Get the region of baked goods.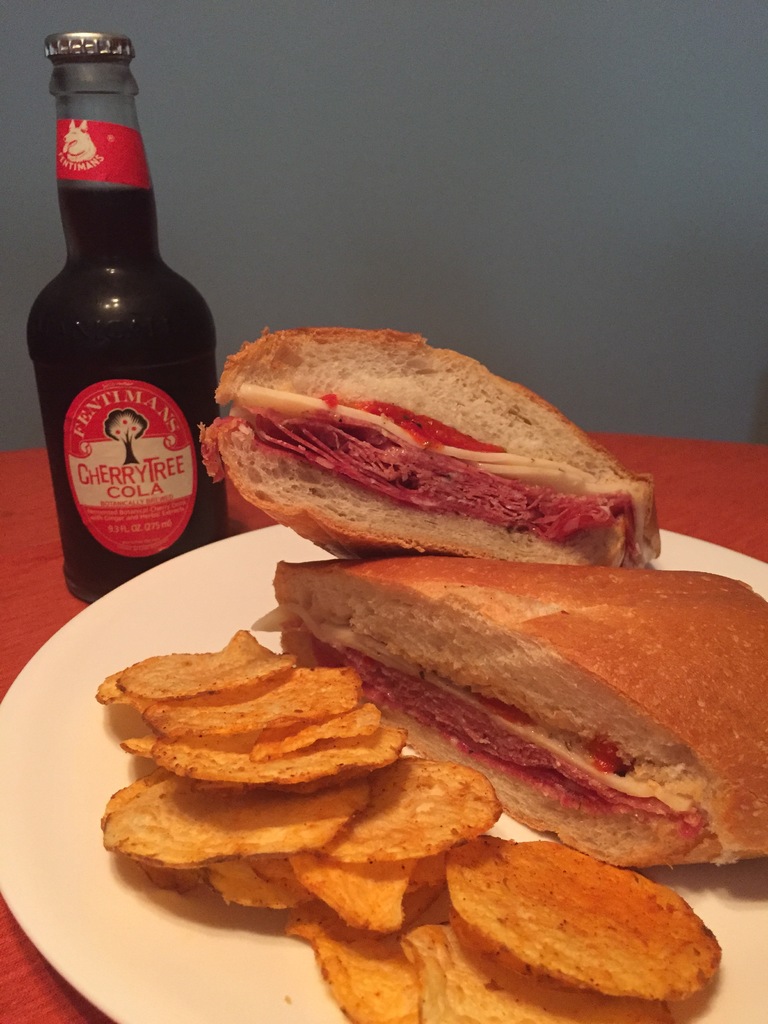
207,330,655,564.
